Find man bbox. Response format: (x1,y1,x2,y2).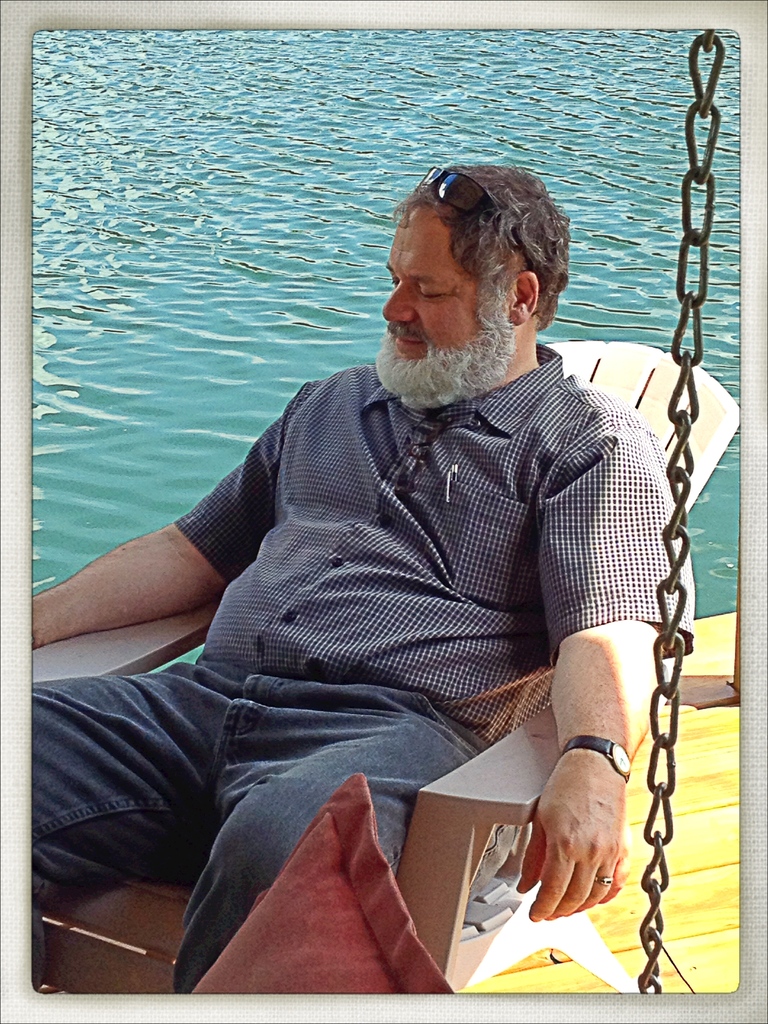
(27,154,633,1002).
